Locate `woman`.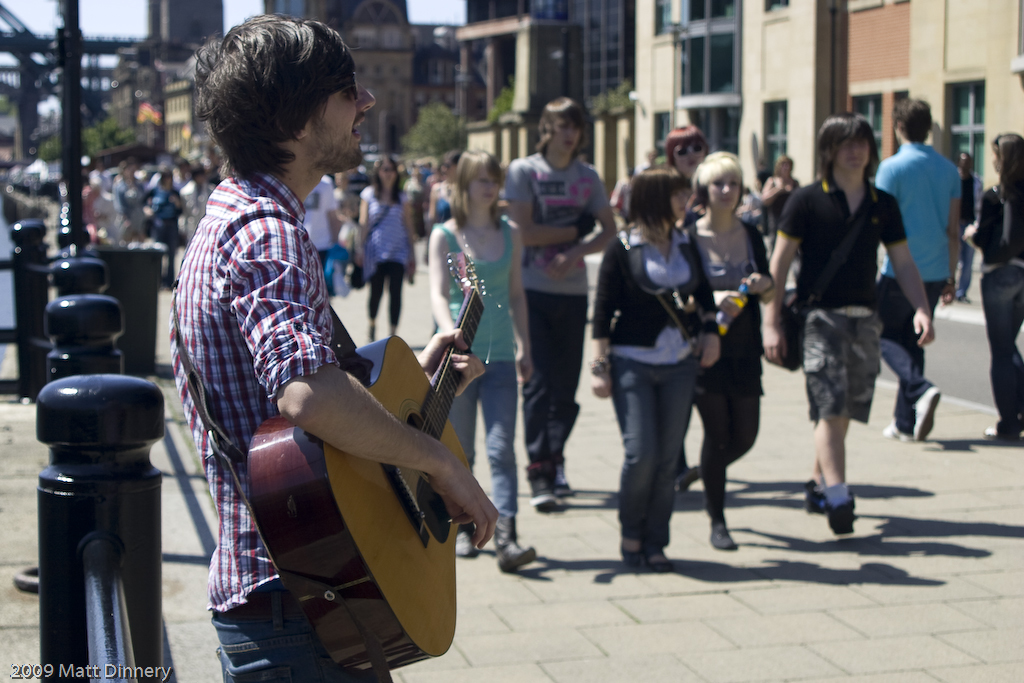
Bounding box: Rect(591, 163, 721, 568).
